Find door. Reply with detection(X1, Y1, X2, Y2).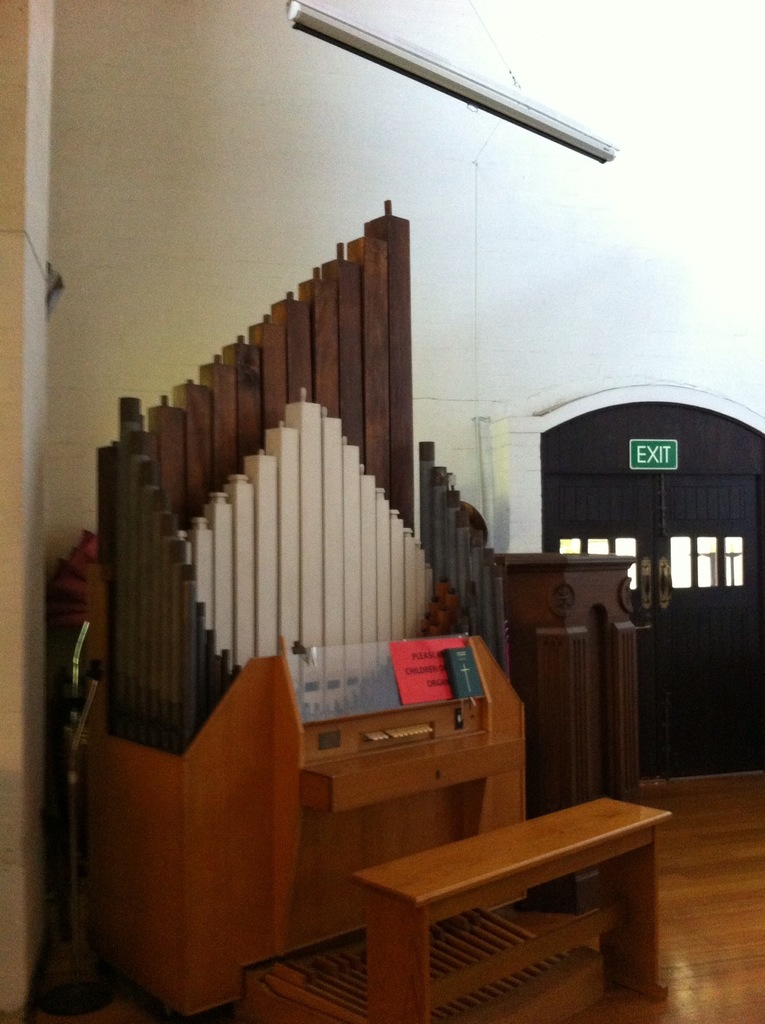
detection(542, 473, 663, 779).
